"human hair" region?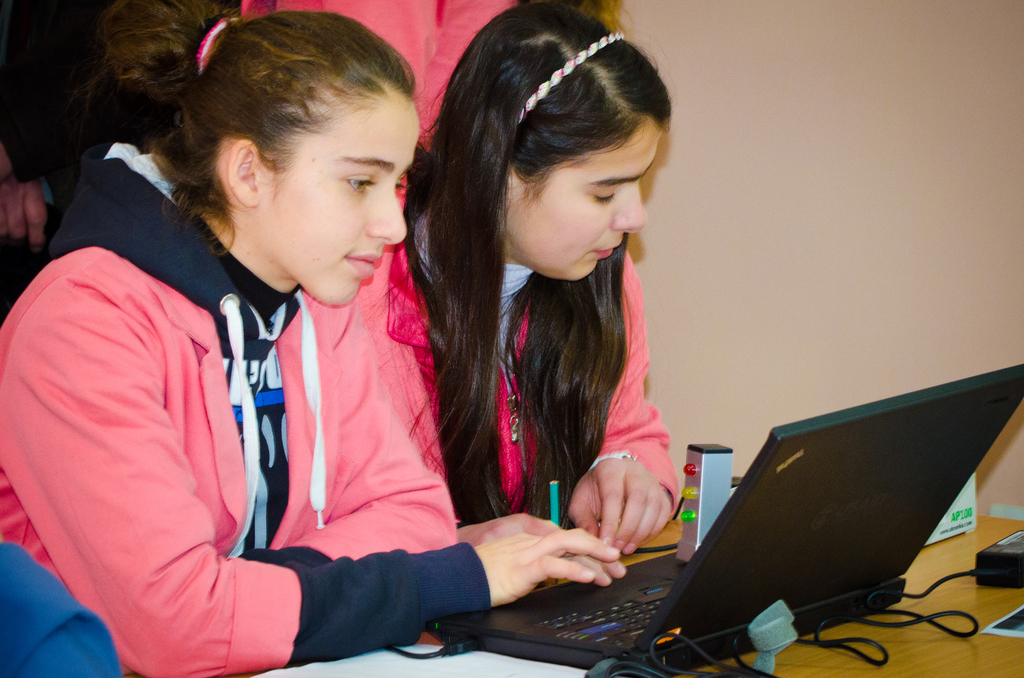
rect(394, 3, 676, 526)
